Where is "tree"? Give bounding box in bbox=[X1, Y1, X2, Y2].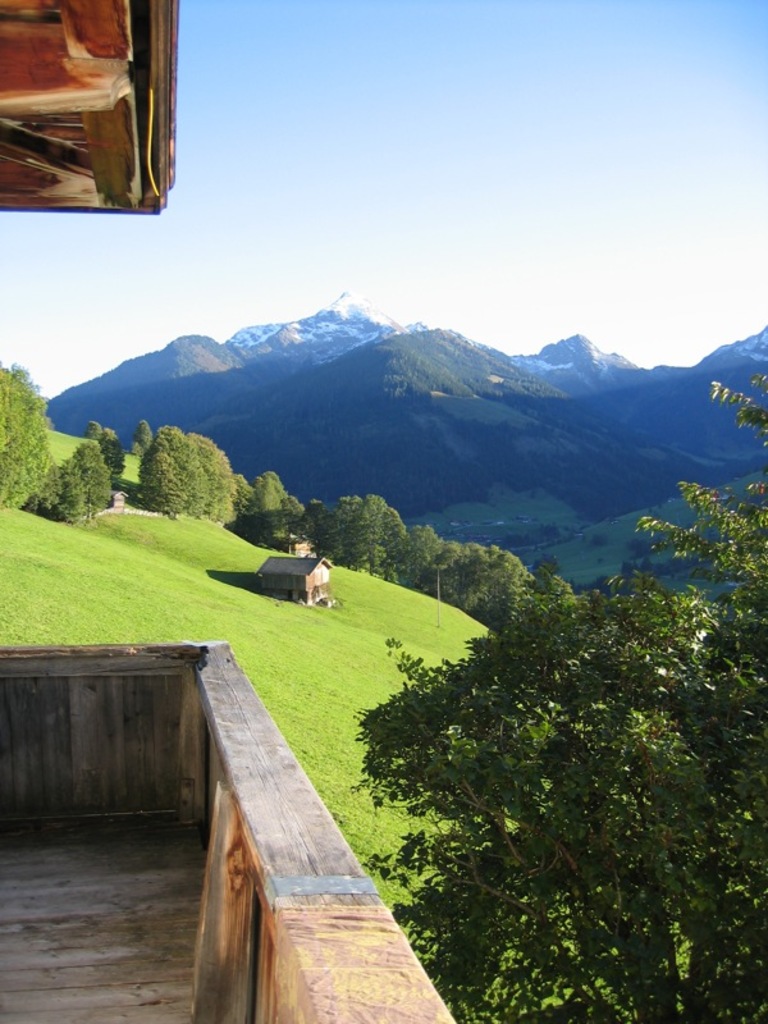
bbox=[0, 361, 58, 512].
